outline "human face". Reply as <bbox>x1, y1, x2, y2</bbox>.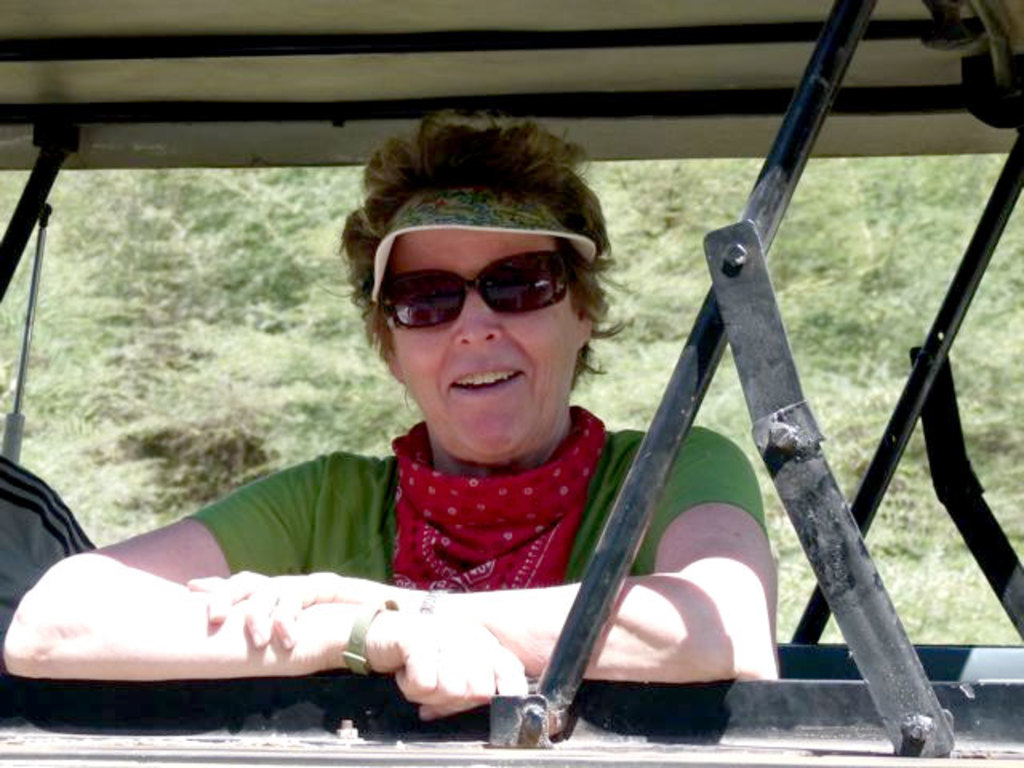
<bbox>387, 221, 579, 462</bbox>.
